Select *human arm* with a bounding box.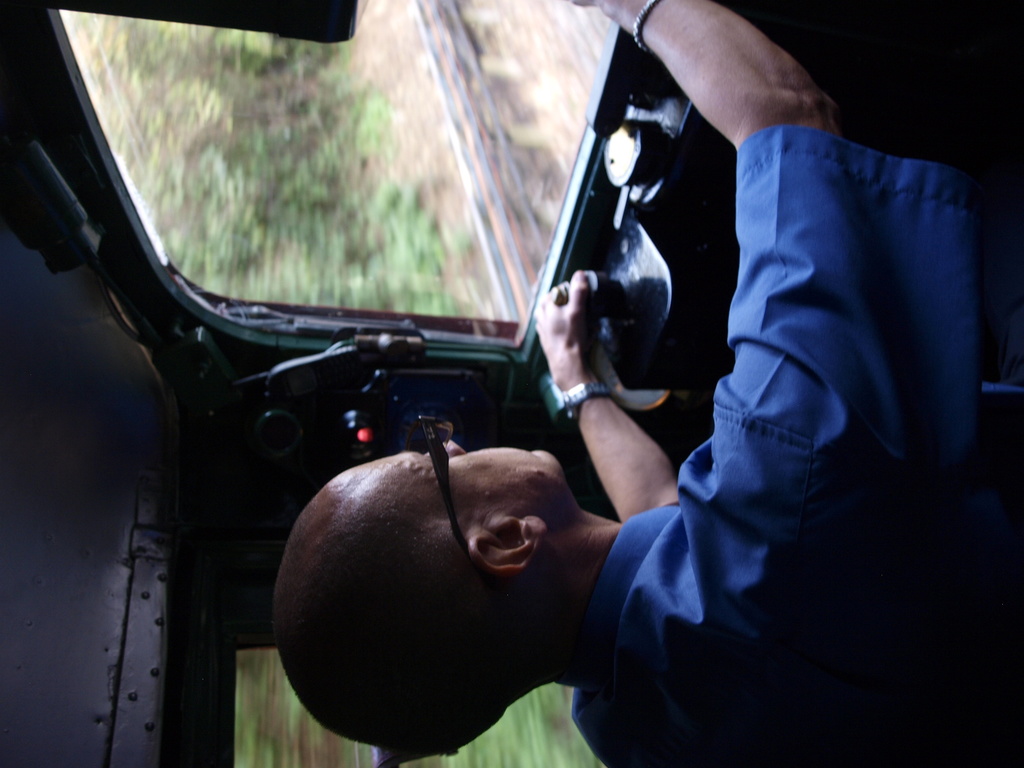
566, 0, 971, 460.
